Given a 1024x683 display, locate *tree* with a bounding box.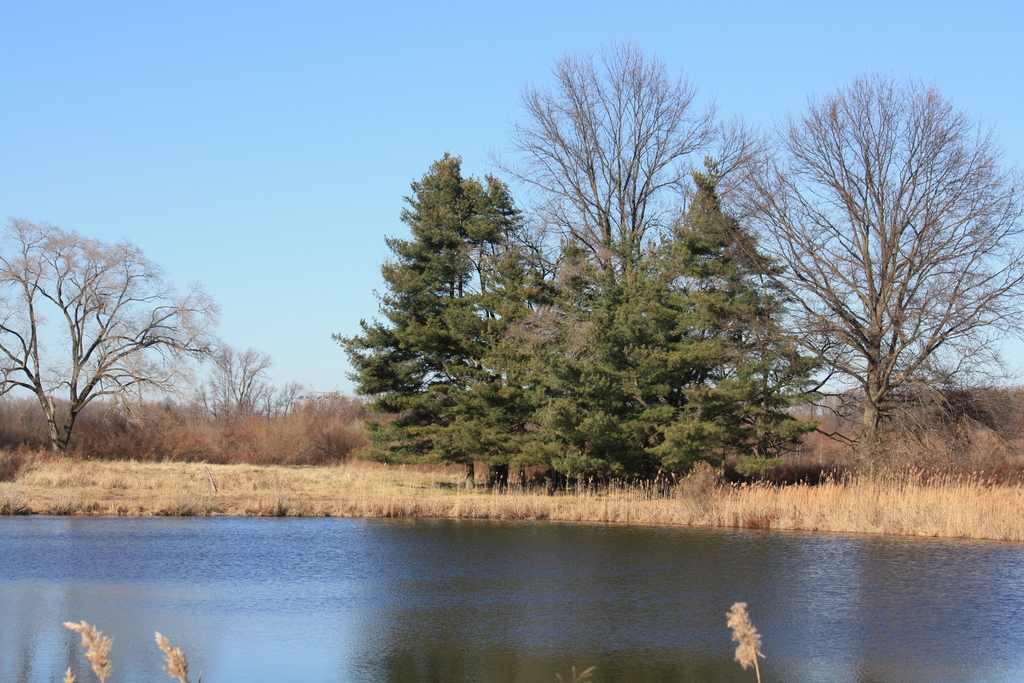
Located: {"left": 479, "top": 243, "right": 614, "bottom": 493}.
